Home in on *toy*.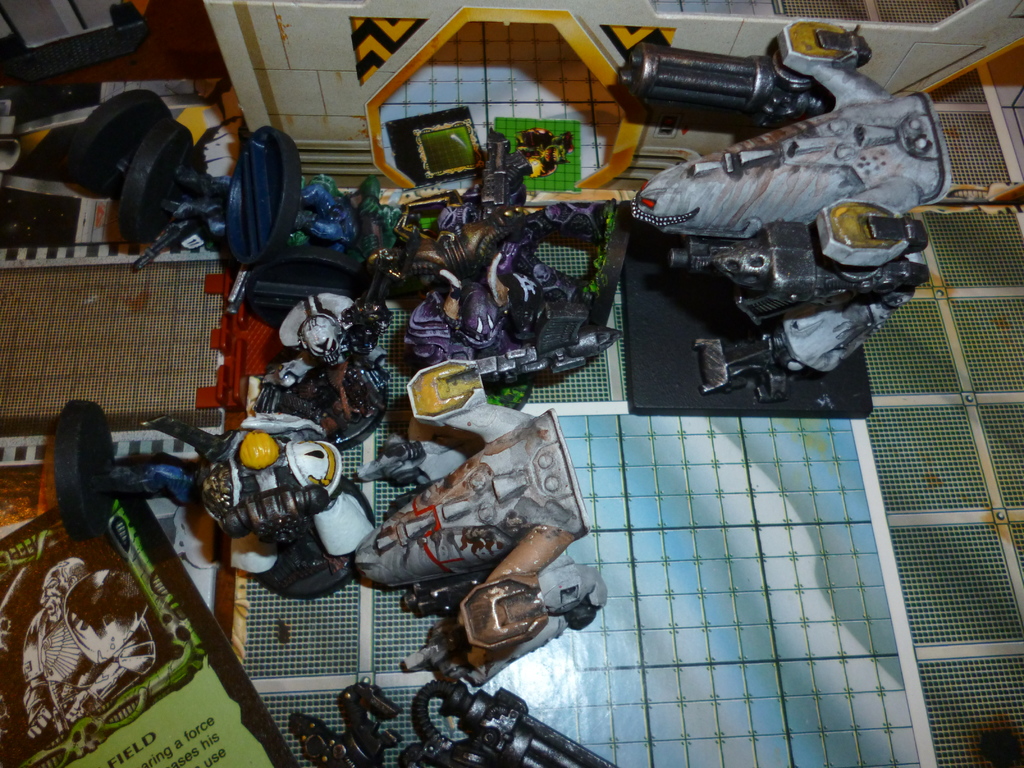
Homed in at 572,27,995,362.
